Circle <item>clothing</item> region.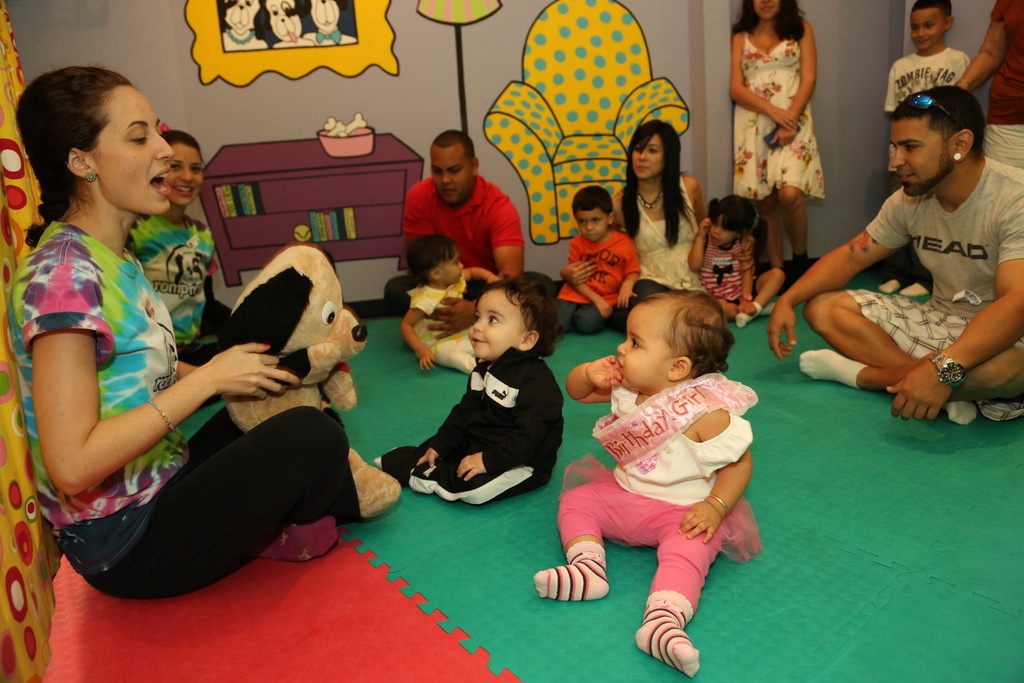
Region: [left=838, top=152, right=1023, bottom=434].
